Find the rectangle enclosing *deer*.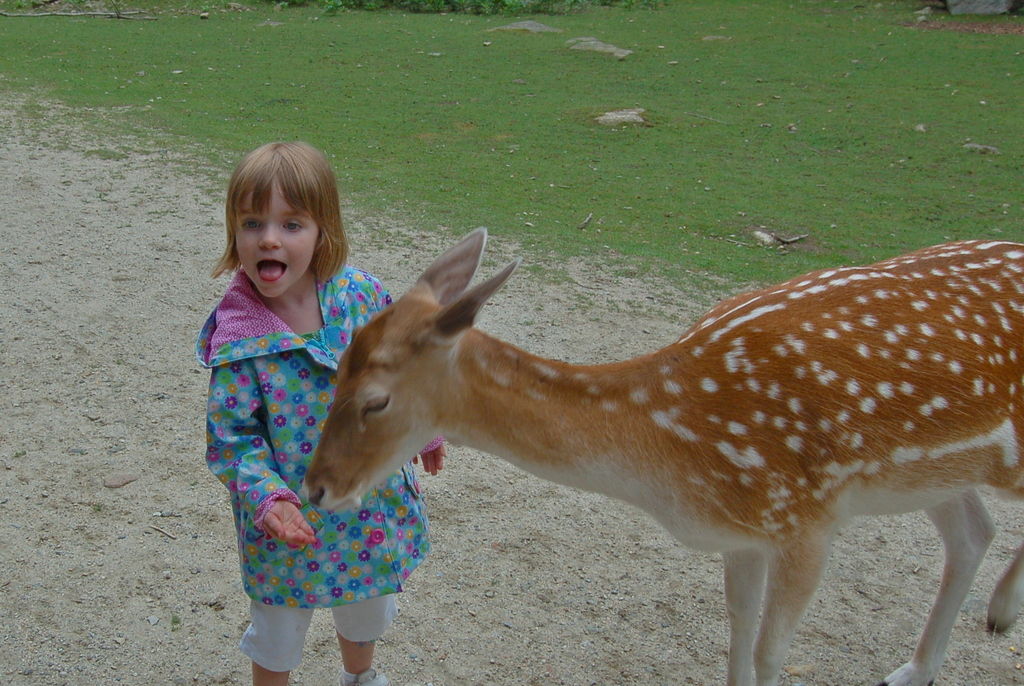
x1=296, y1=225, x2=1023, y2=685.
